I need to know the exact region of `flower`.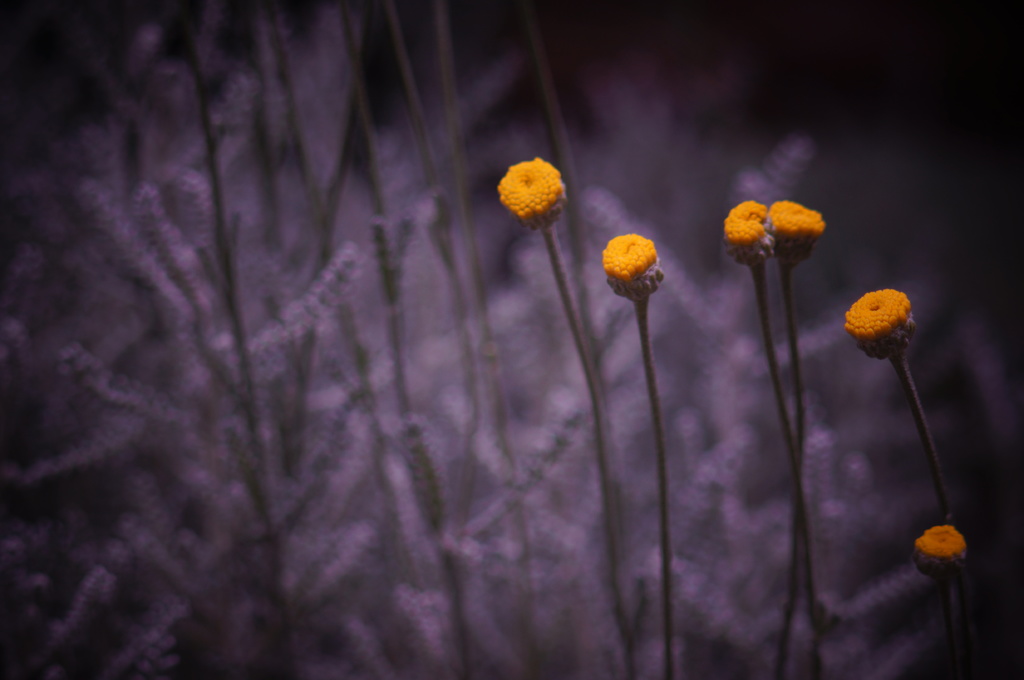
Region: 838:289:917:366.
